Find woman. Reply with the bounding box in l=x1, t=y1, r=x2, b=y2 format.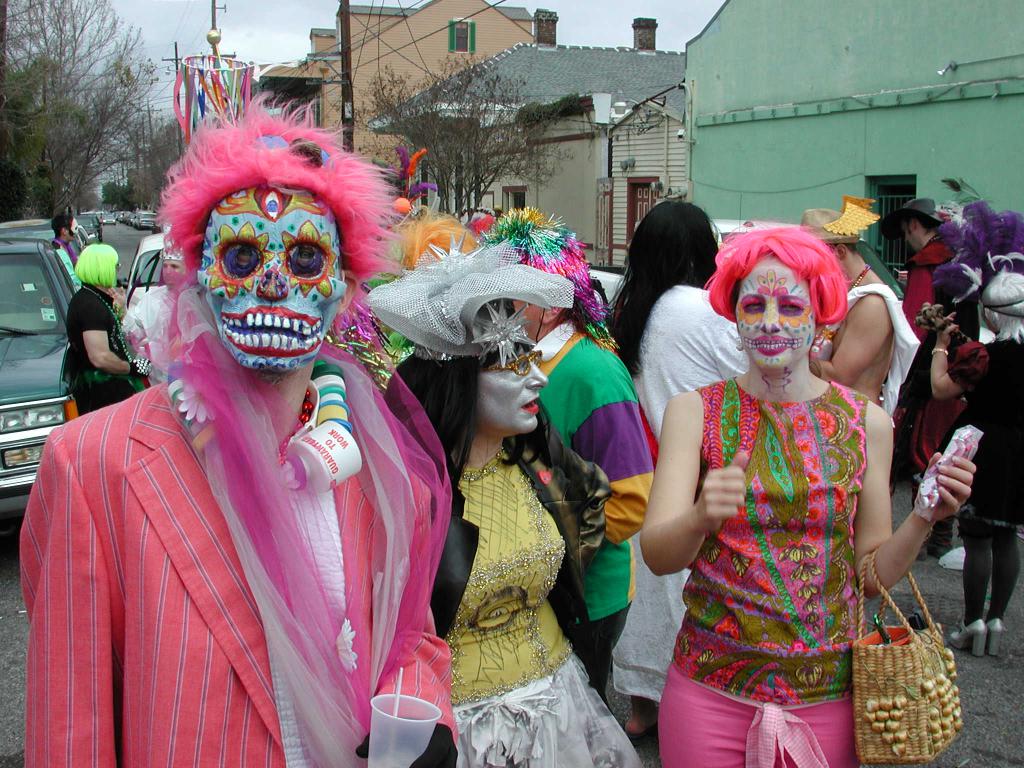
l=59, t=244, r=144, b=422.
